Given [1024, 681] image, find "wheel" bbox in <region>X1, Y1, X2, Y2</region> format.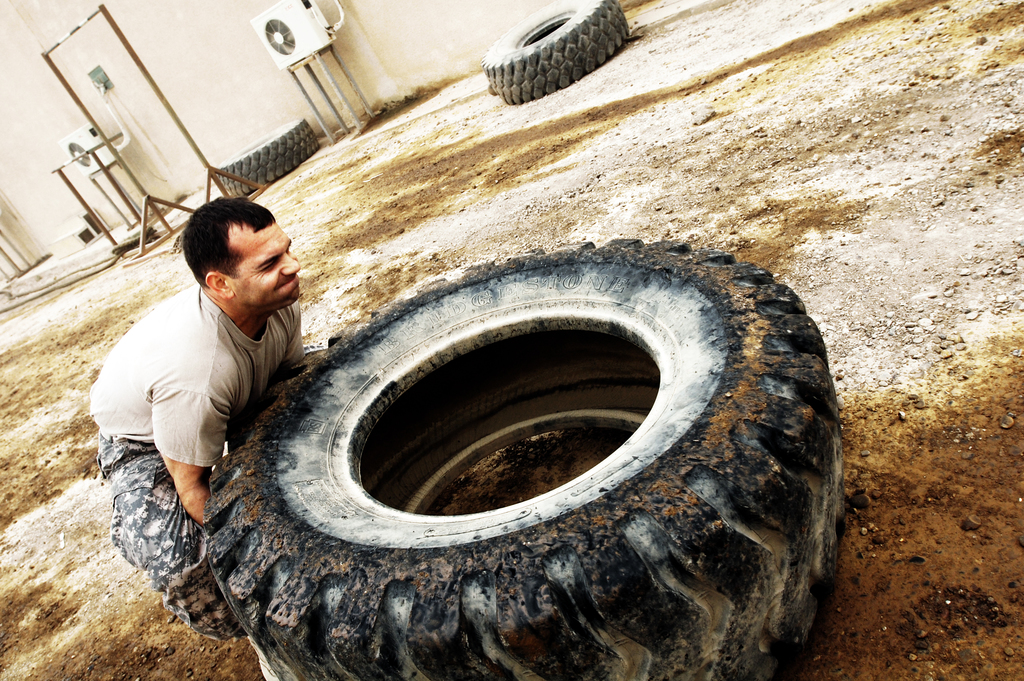
<region>214, 118, 315, 201</region>.
